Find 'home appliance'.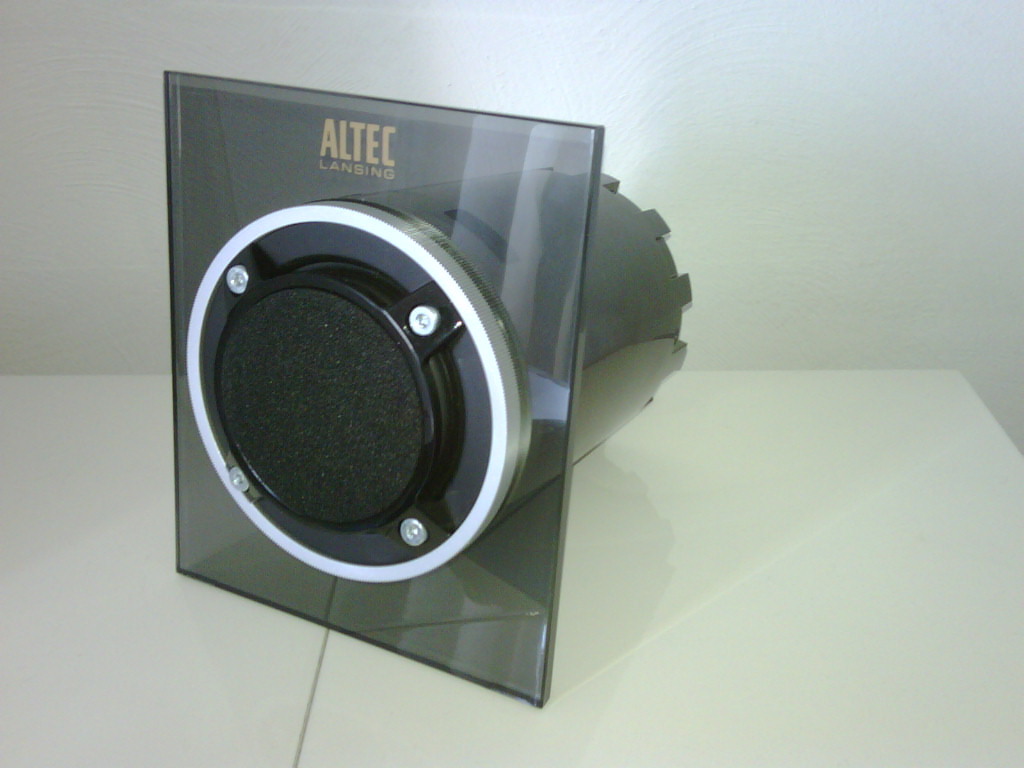
175,69,754,715.
